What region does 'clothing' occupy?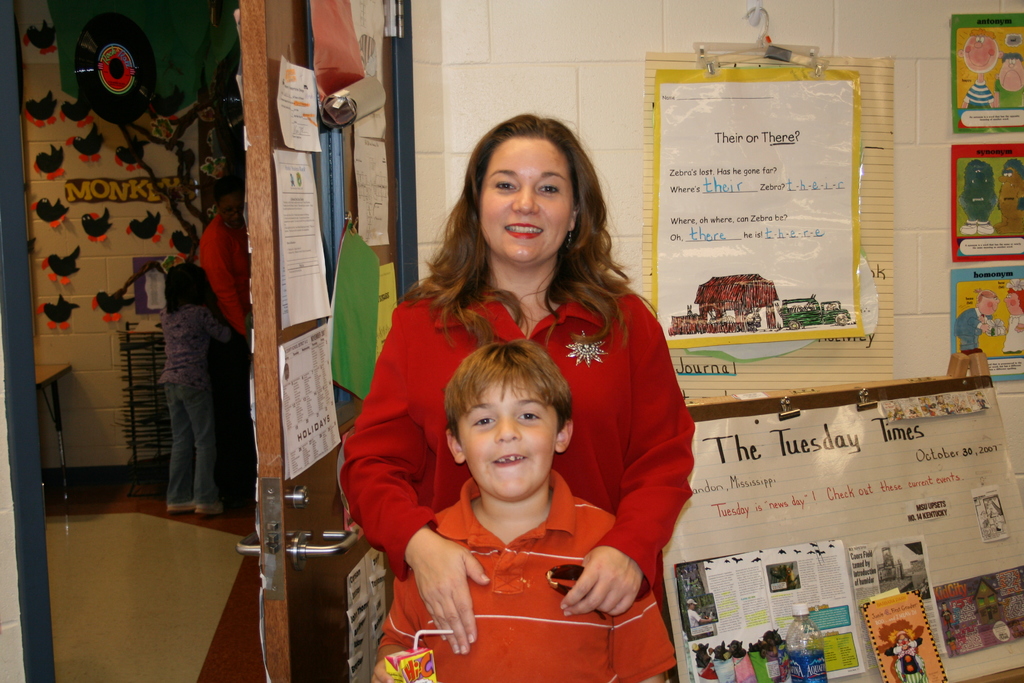
(378,478,672,682).
